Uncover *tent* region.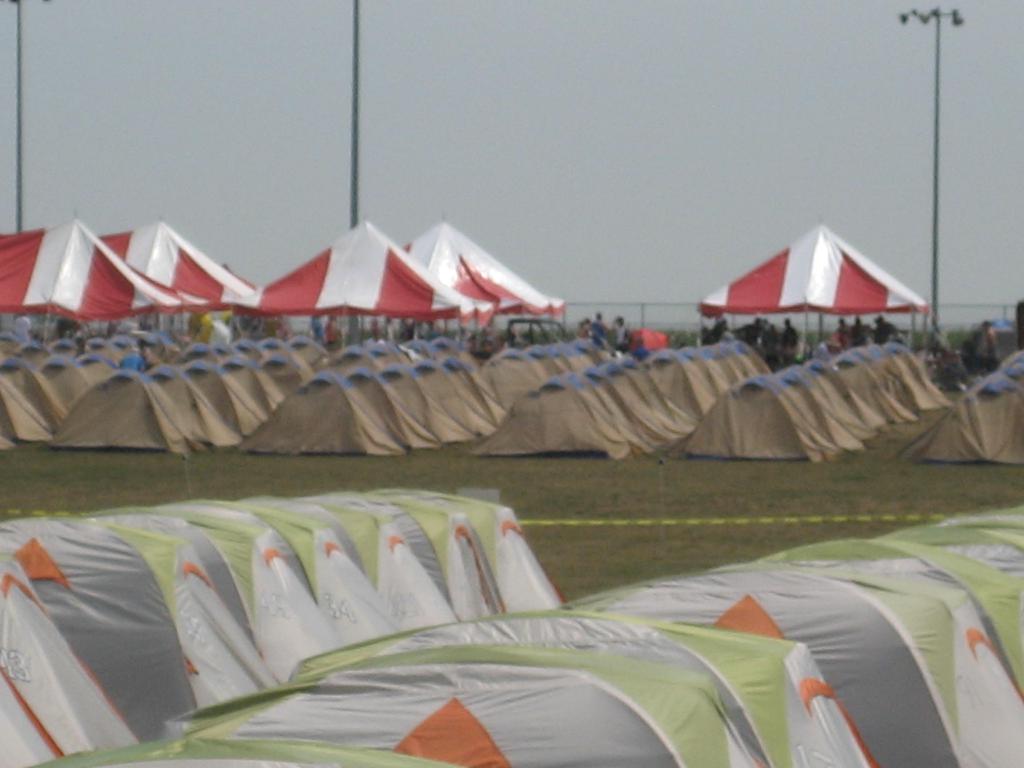
Uncovered: rect(637, 358, 701, 419).
